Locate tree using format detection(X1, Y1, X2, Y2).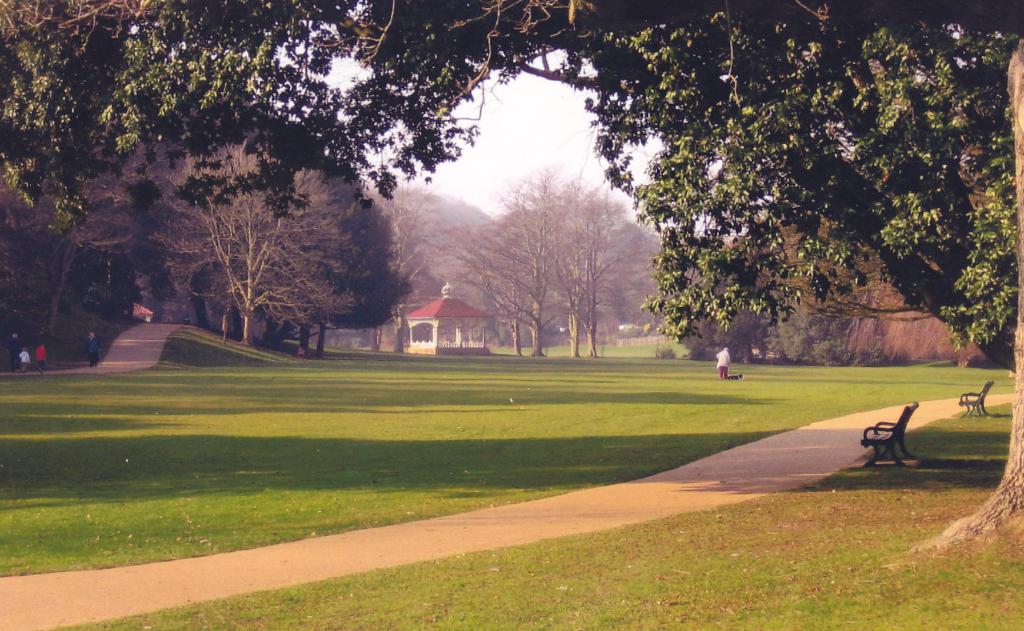
detection(569, 177, 643, 357).
